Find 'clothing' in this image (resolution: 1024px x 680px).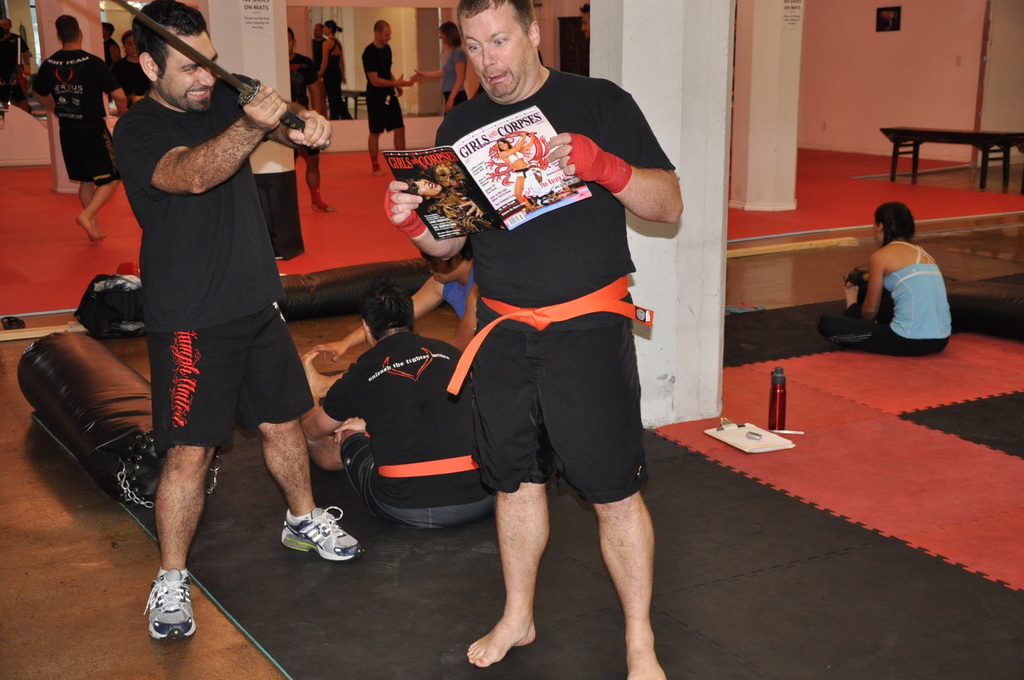
Rect(109, 63, 304, 470).
